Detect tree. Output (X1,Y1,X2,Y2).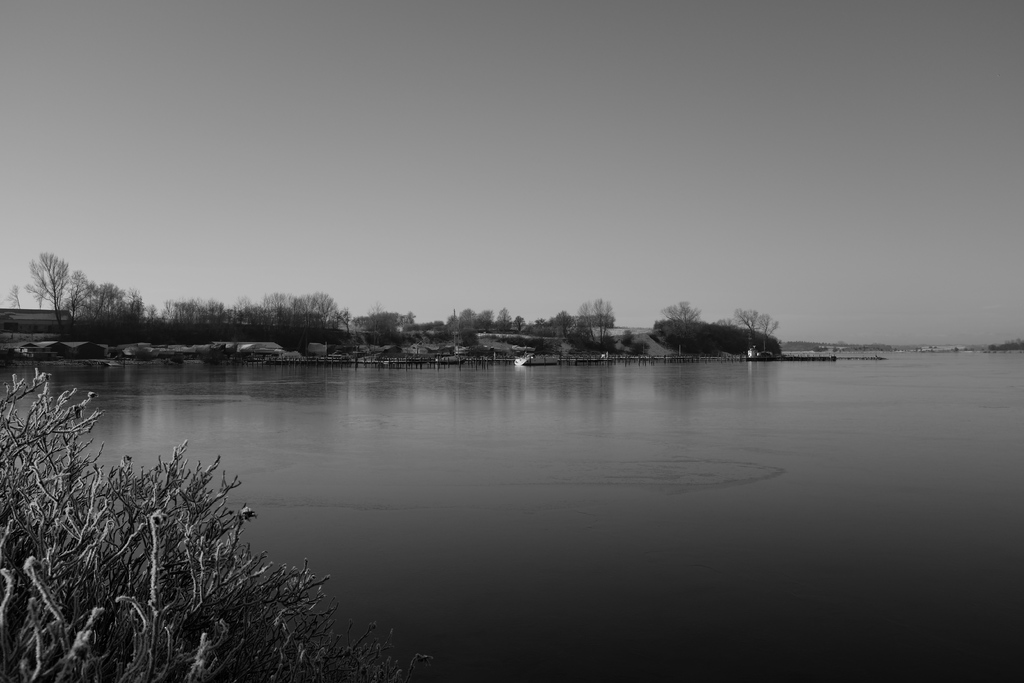
(11,381,337,655).
